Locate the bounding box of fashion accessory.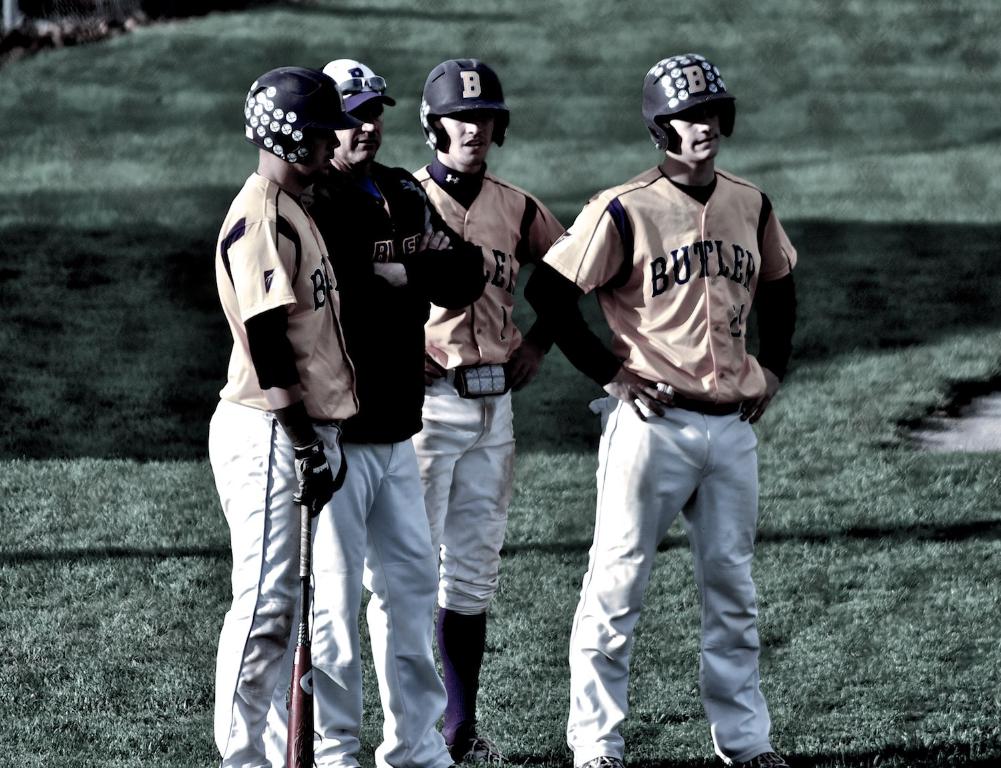
Bounding box: 423 352 516 395.
